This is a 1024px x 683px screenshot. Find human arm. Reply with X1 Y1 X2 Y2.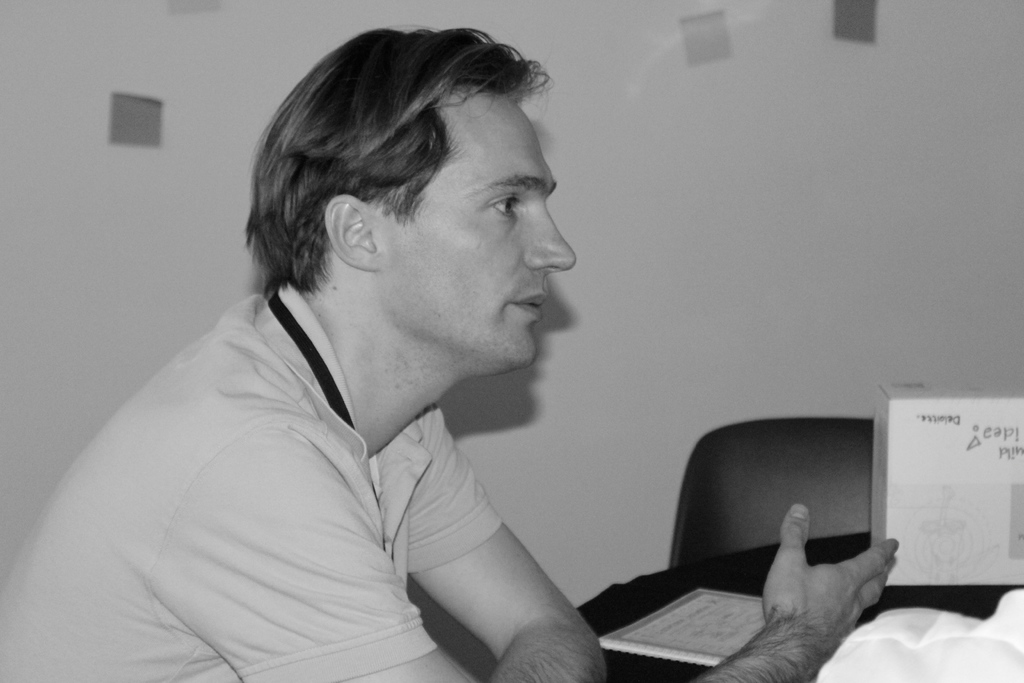
148 423 898 682.
